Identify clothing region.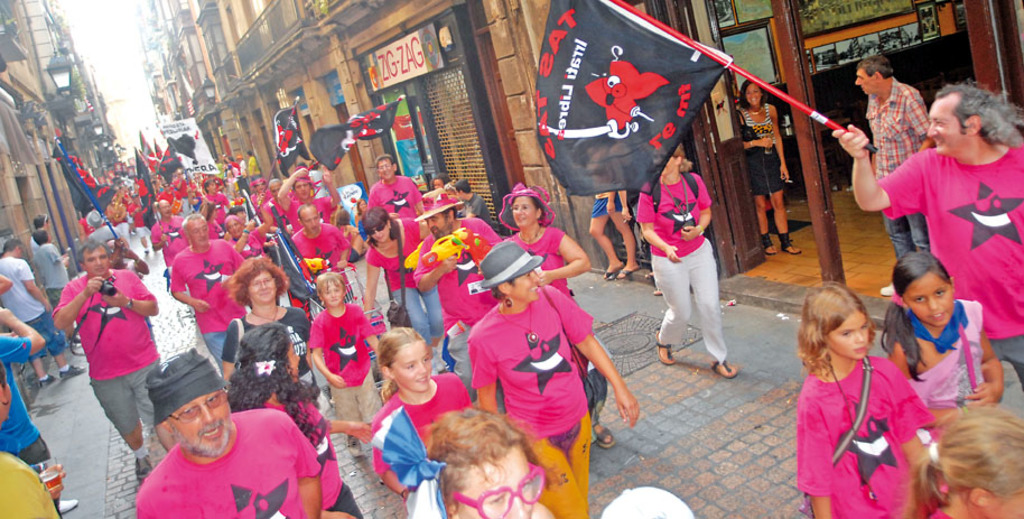
Region: bbox(739, 104, 784, 194).
